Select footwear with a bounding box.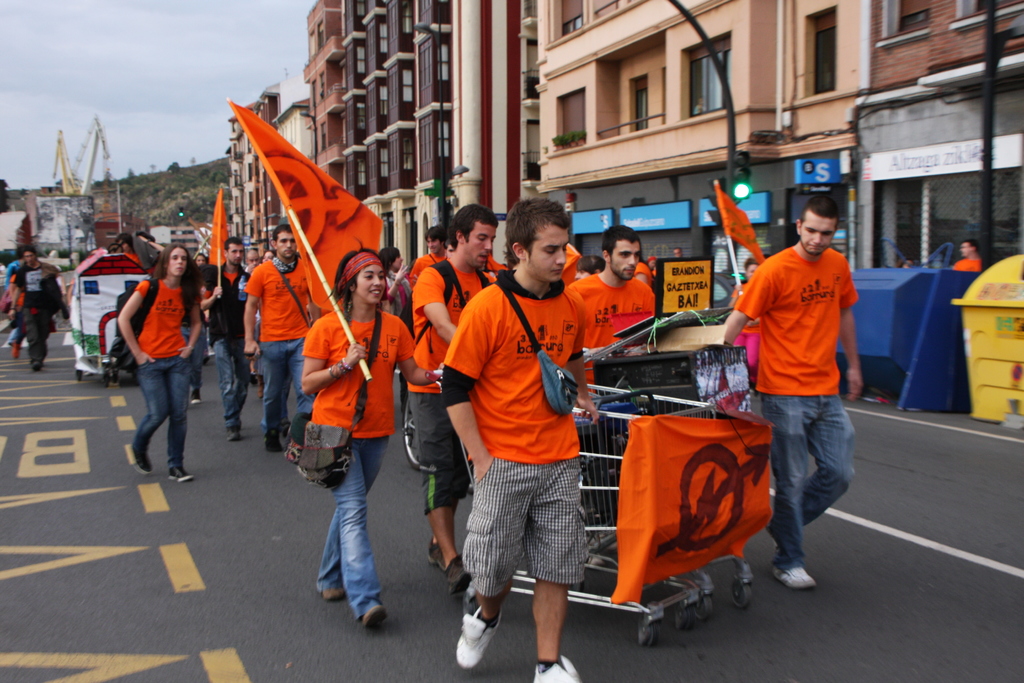
Rect(225, 428, 238, 443).
